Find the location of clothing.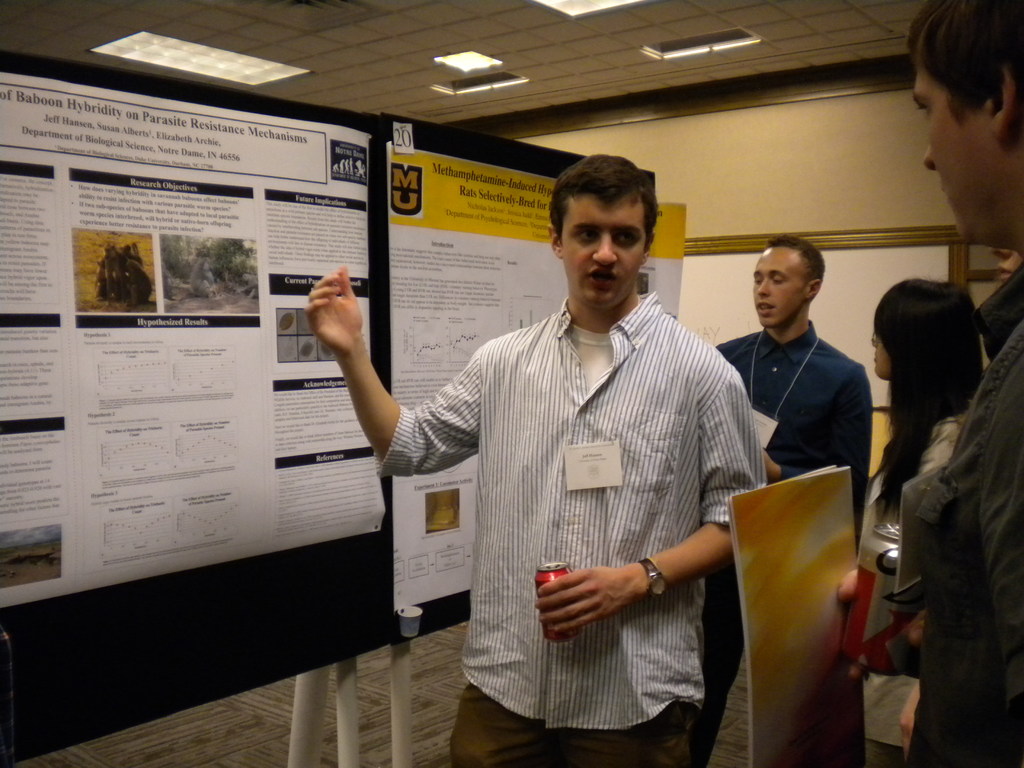
Location: <bbox>868, 410, 966, 765</bbox>.
